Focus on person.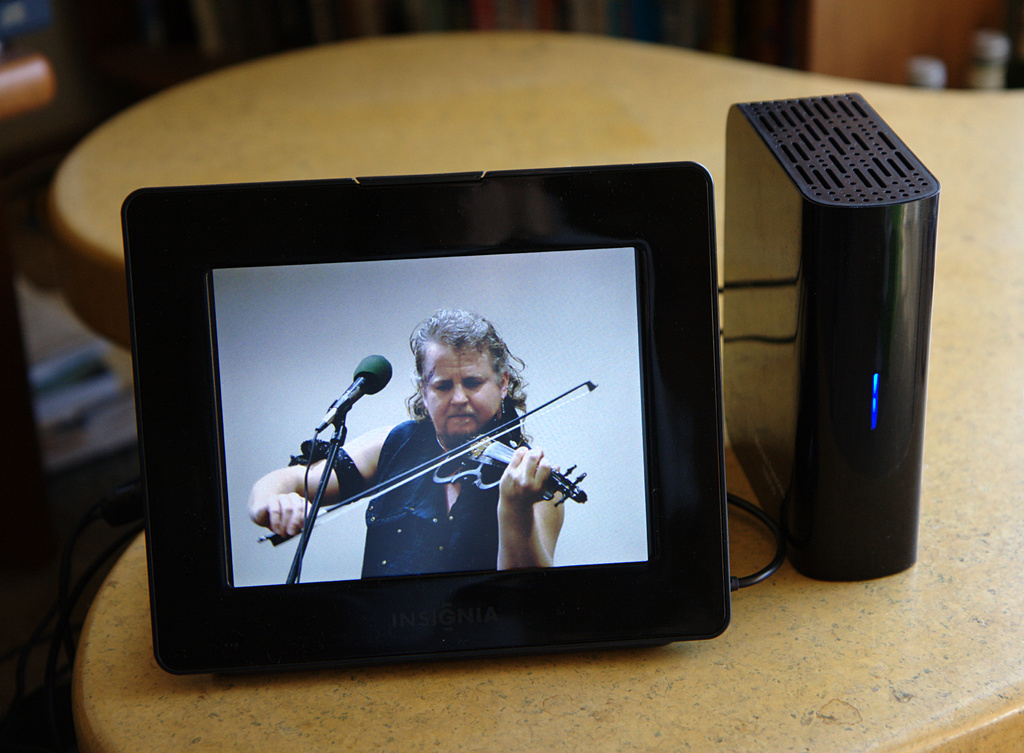
Focused at {"x1": 241, "y1": 237, "x2": 634, "y2": 649}.
